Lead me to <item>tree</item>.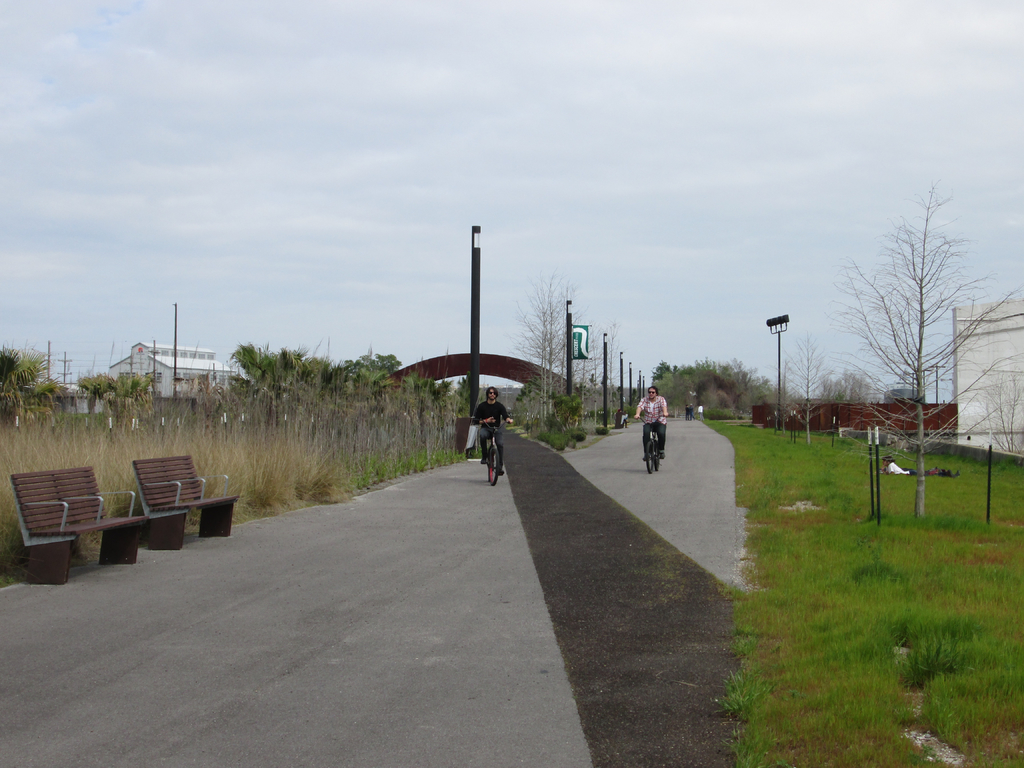
Lead to Rect(0, 339, 71, 436).
